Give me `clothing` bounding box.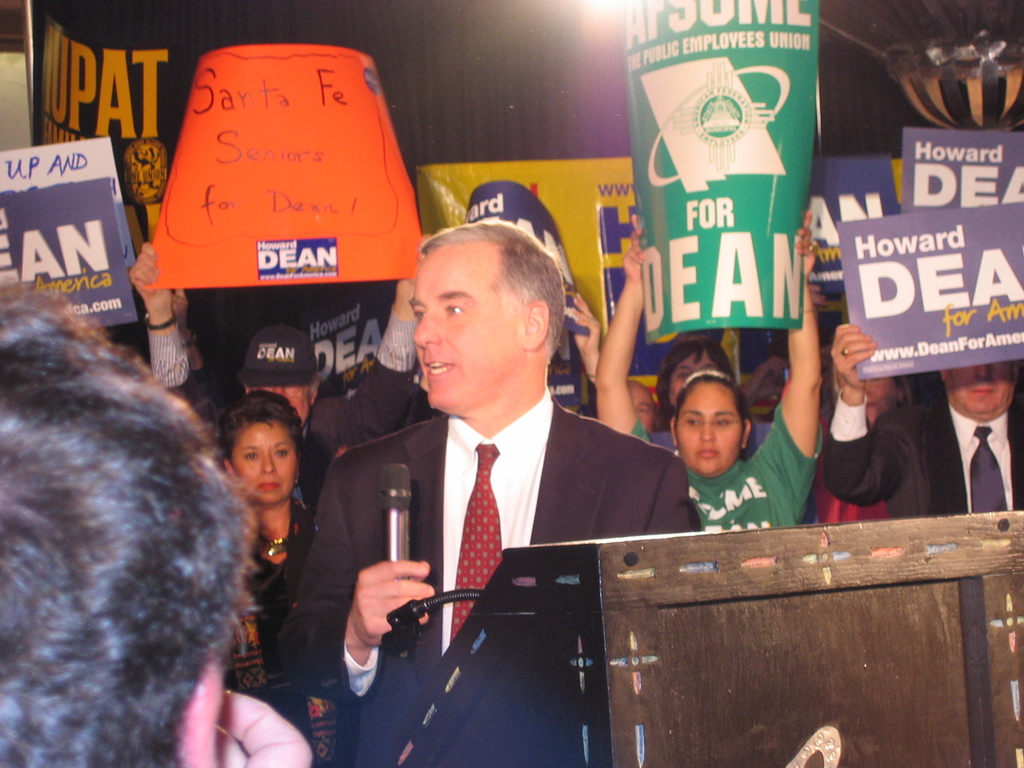
left=824, top=381, right=1023, bottom=516.
